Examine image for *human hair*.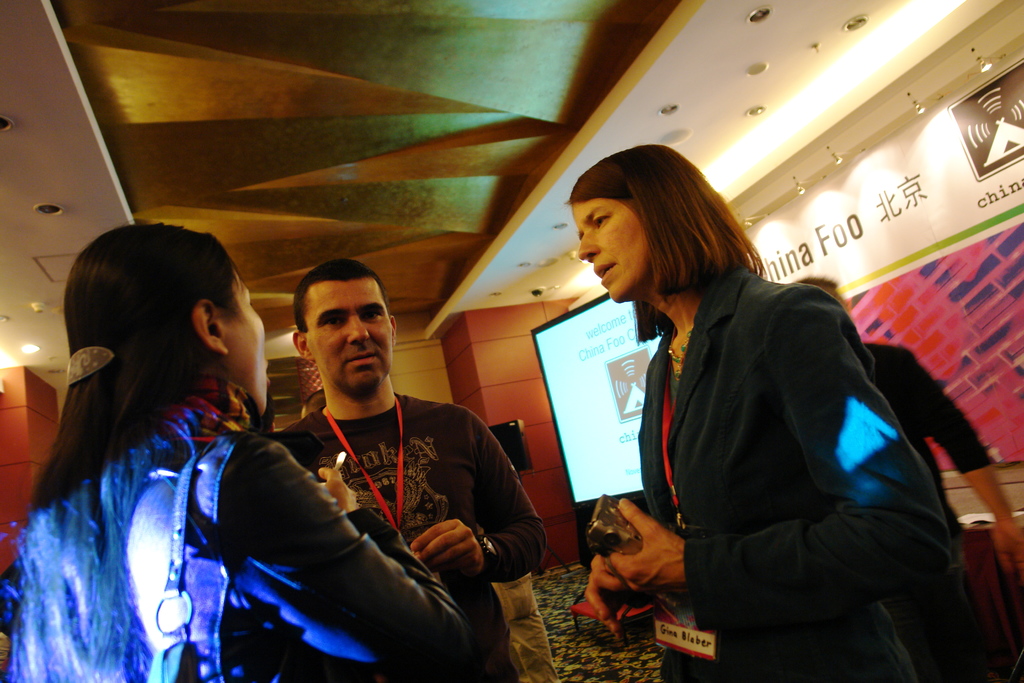
Examination result: box=[791, 273, 837, 292].
